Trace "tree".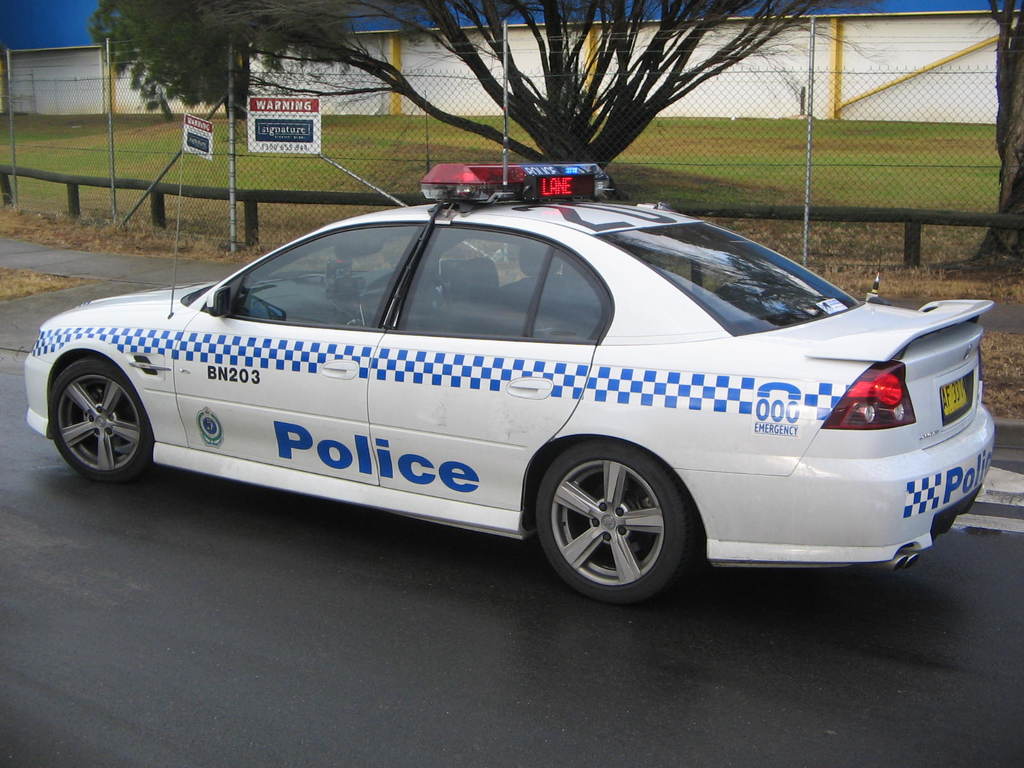
Traced to select_region(207, 0, 852, 177).
